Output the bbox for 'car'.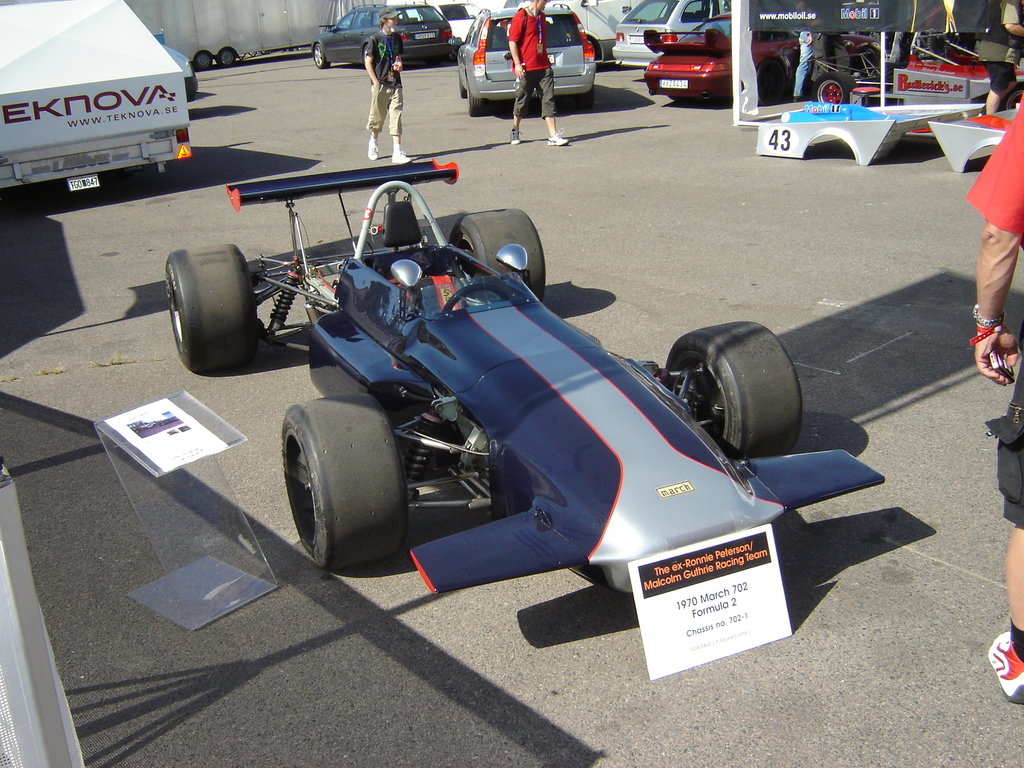
<bbox>612, 0, 733, 69</bbox>.
